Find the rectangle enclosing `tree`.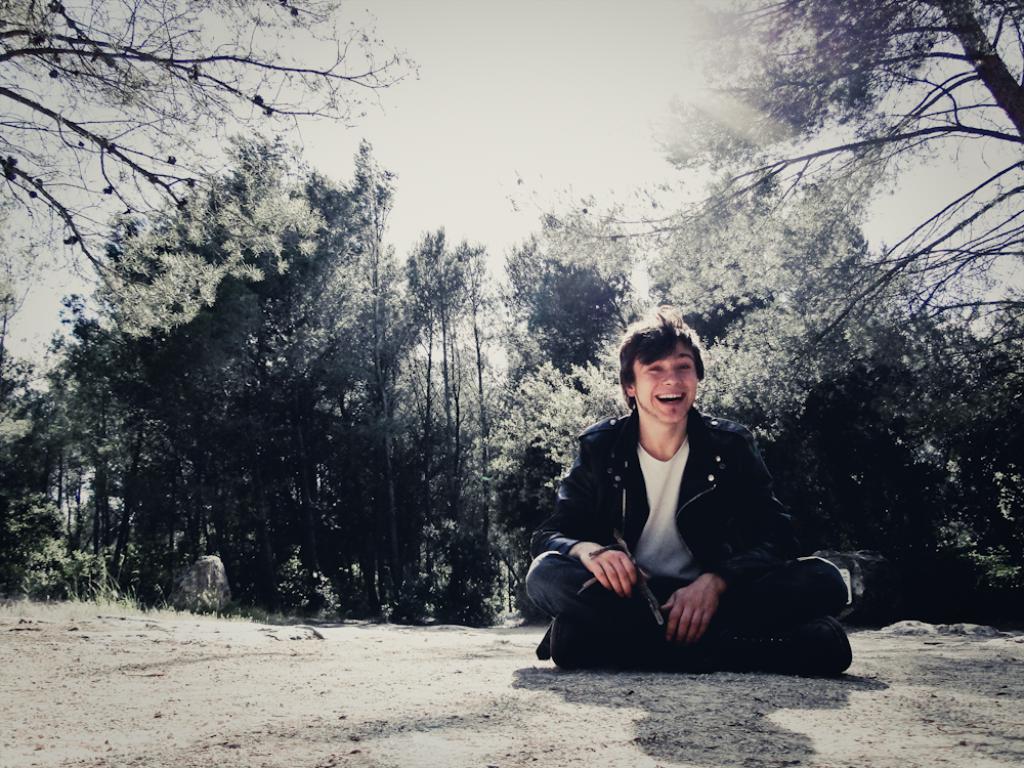
0,322,79,598.
